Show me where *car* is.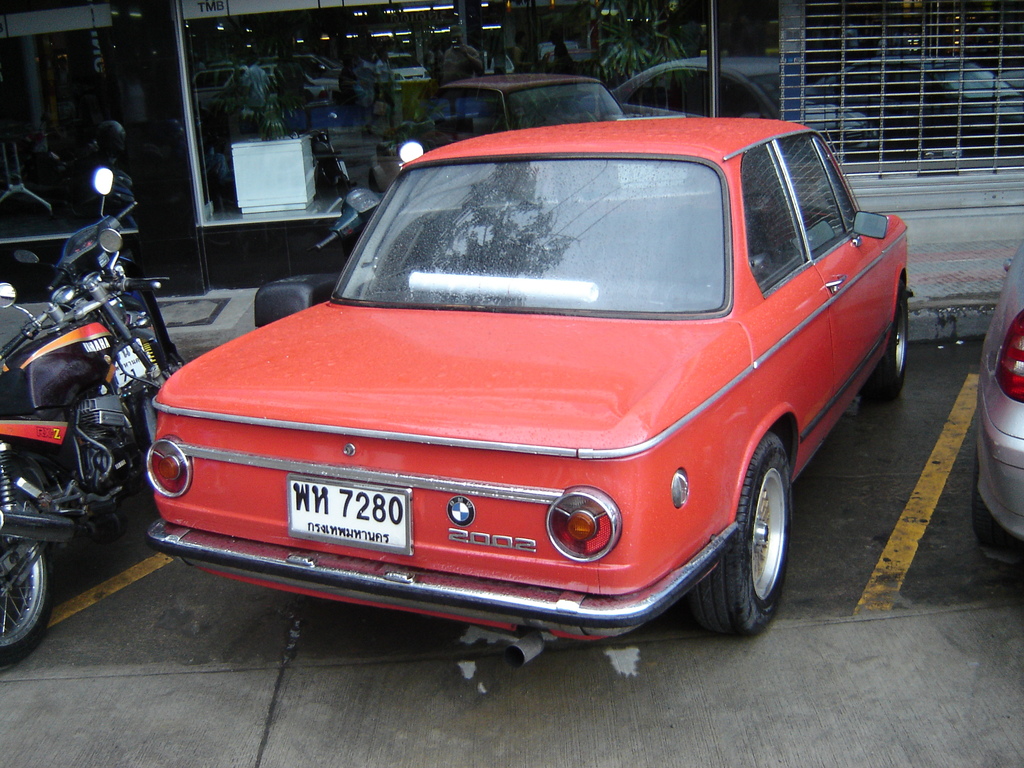
*car* is at bbox=(974, 239, 1023, 568).
